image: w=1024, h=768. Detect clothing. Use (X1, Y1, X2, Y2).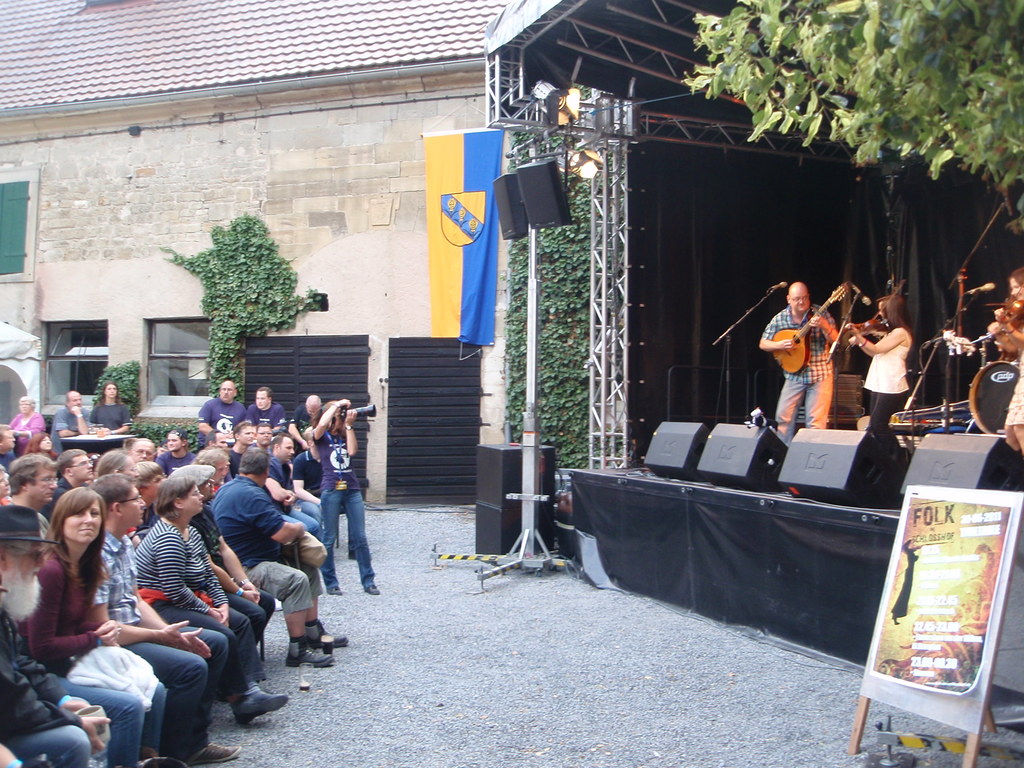
(860, 319, 909, 455).
